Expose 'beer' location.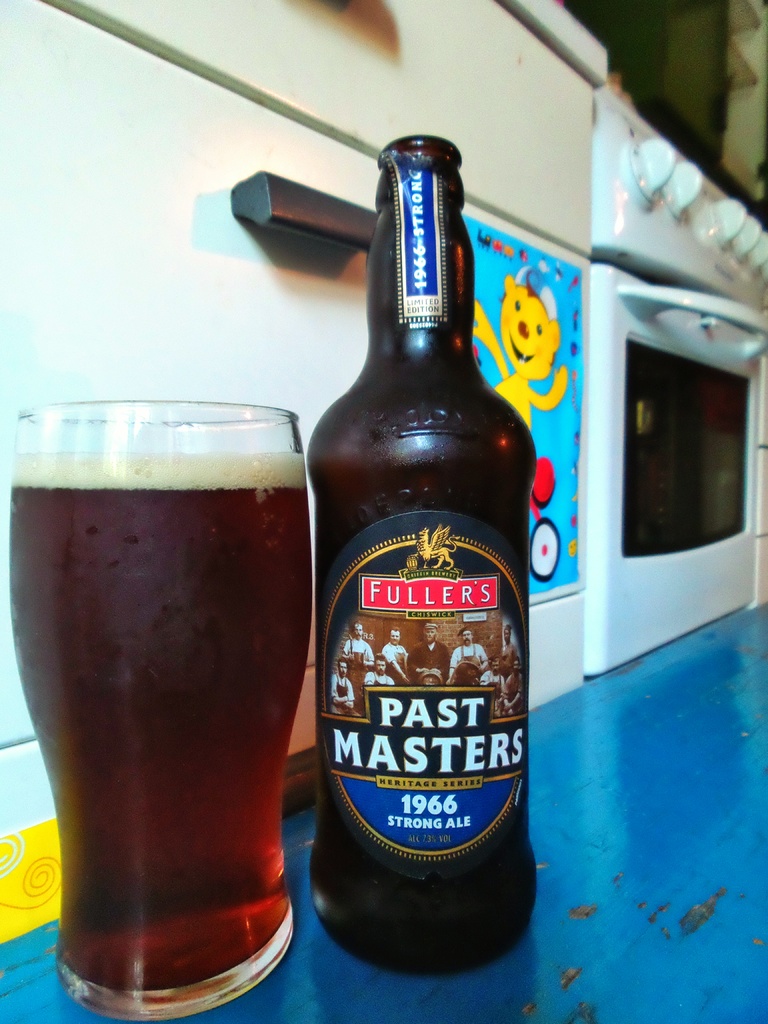
Exposed at left=305, top=147, right=537, bottom=960.
